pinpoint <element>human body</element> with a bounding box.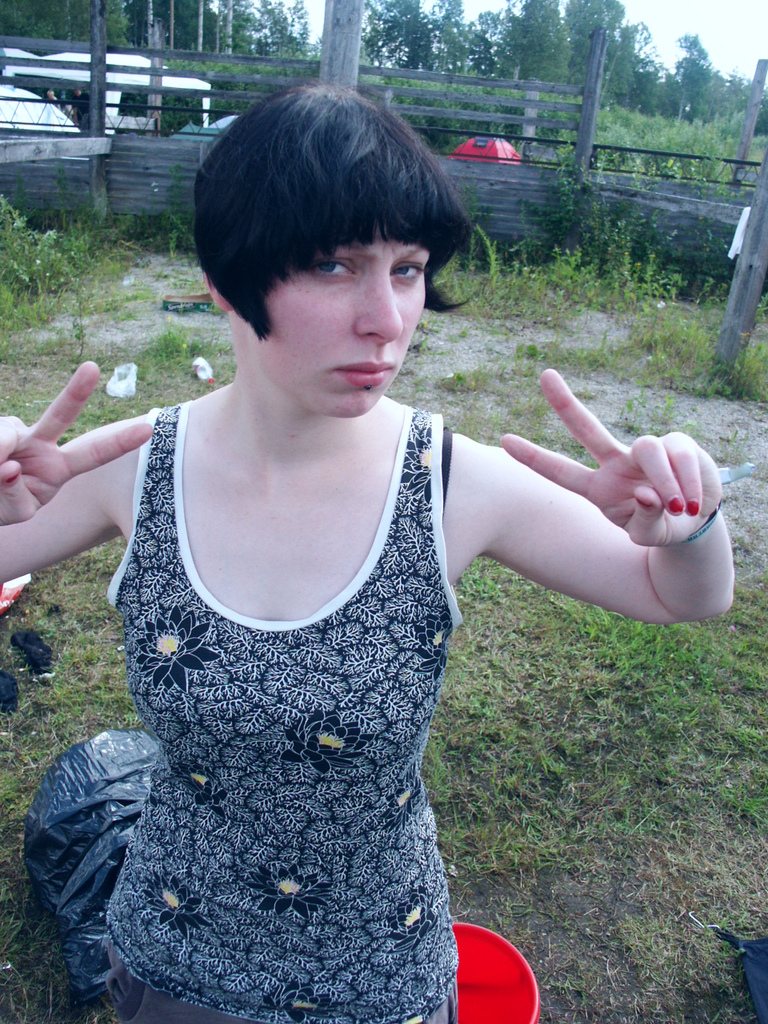
detection(5, 79, 740, 1020).
